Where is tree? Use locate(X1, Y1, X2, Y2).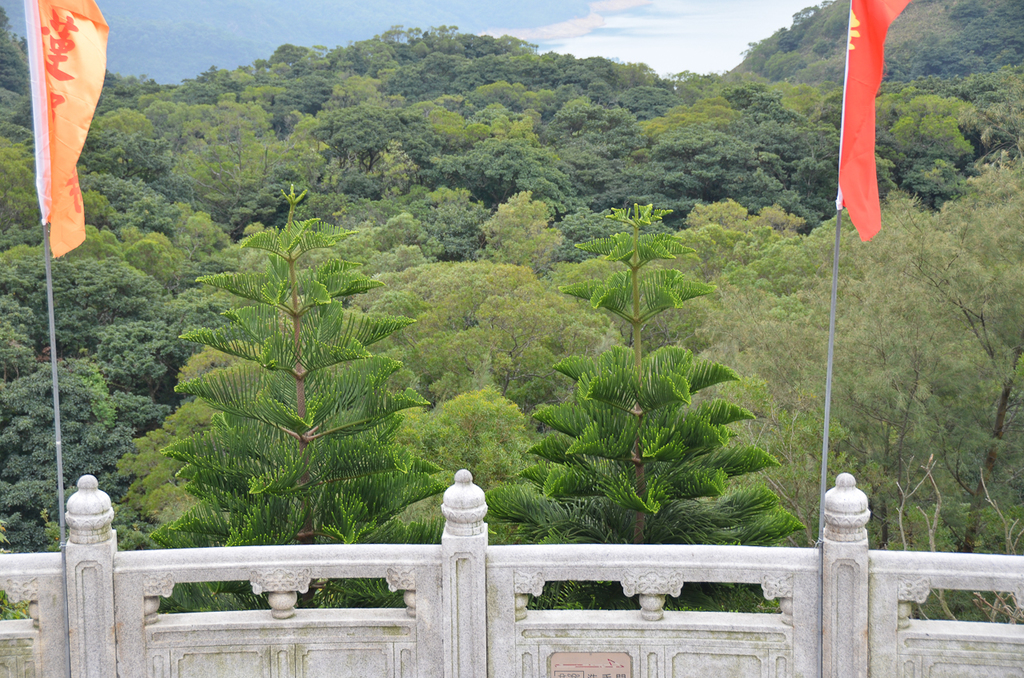
locate(284, 62, 319, 128).
